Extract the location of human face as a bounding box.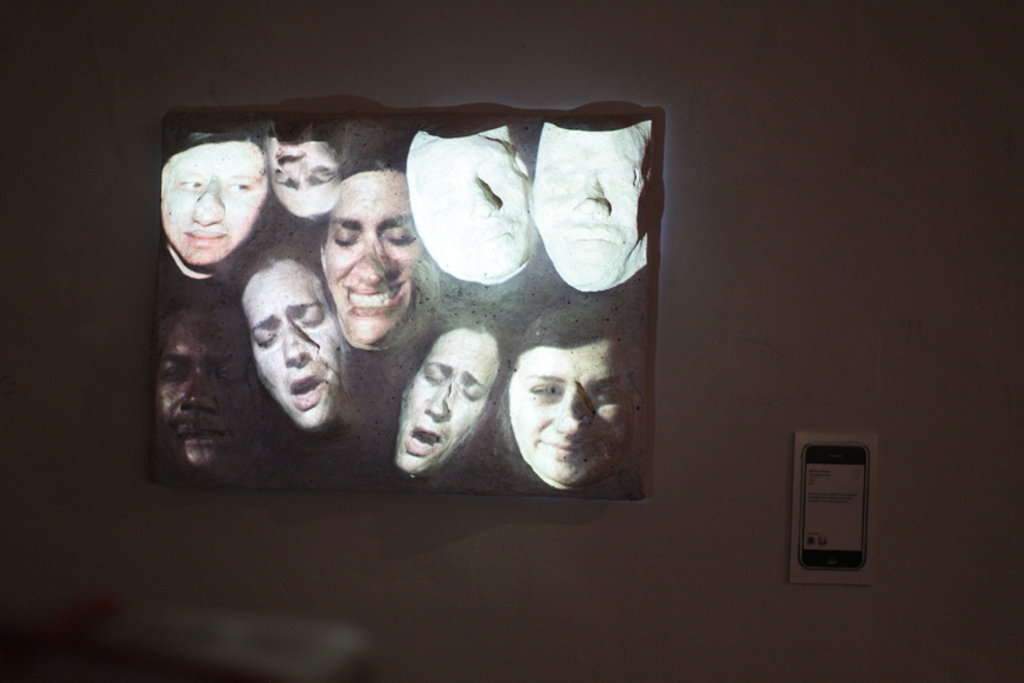
<region>532, 119, 648, 286</region>.
